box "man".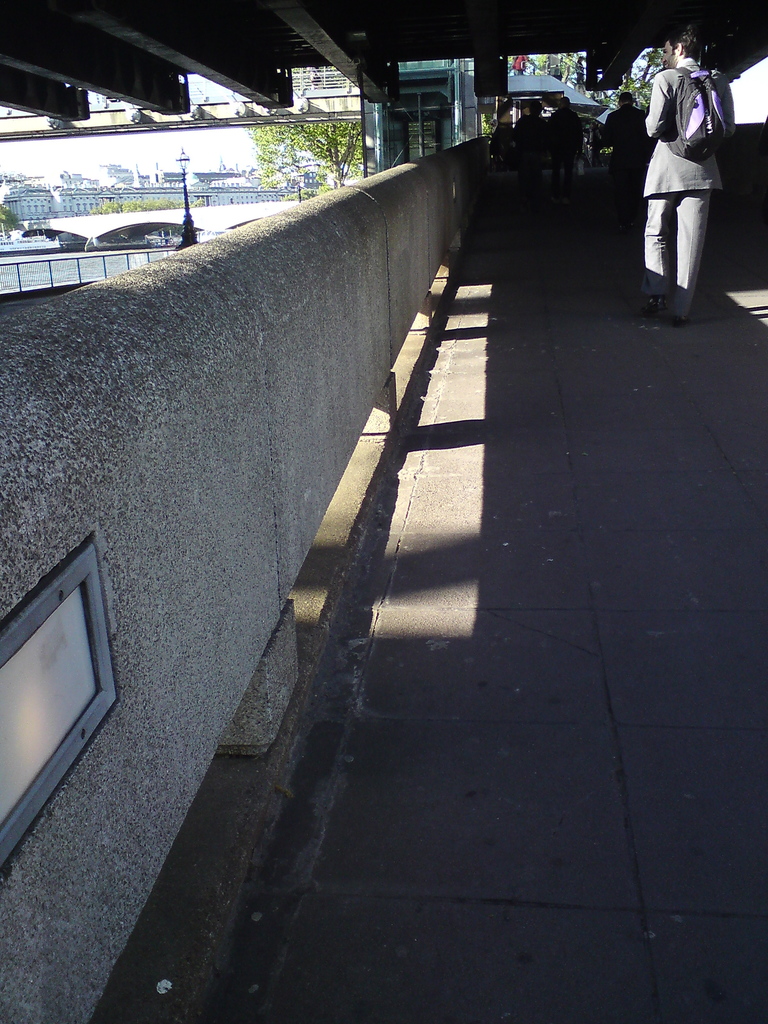
bbox=[625, 29, 708, 337].
